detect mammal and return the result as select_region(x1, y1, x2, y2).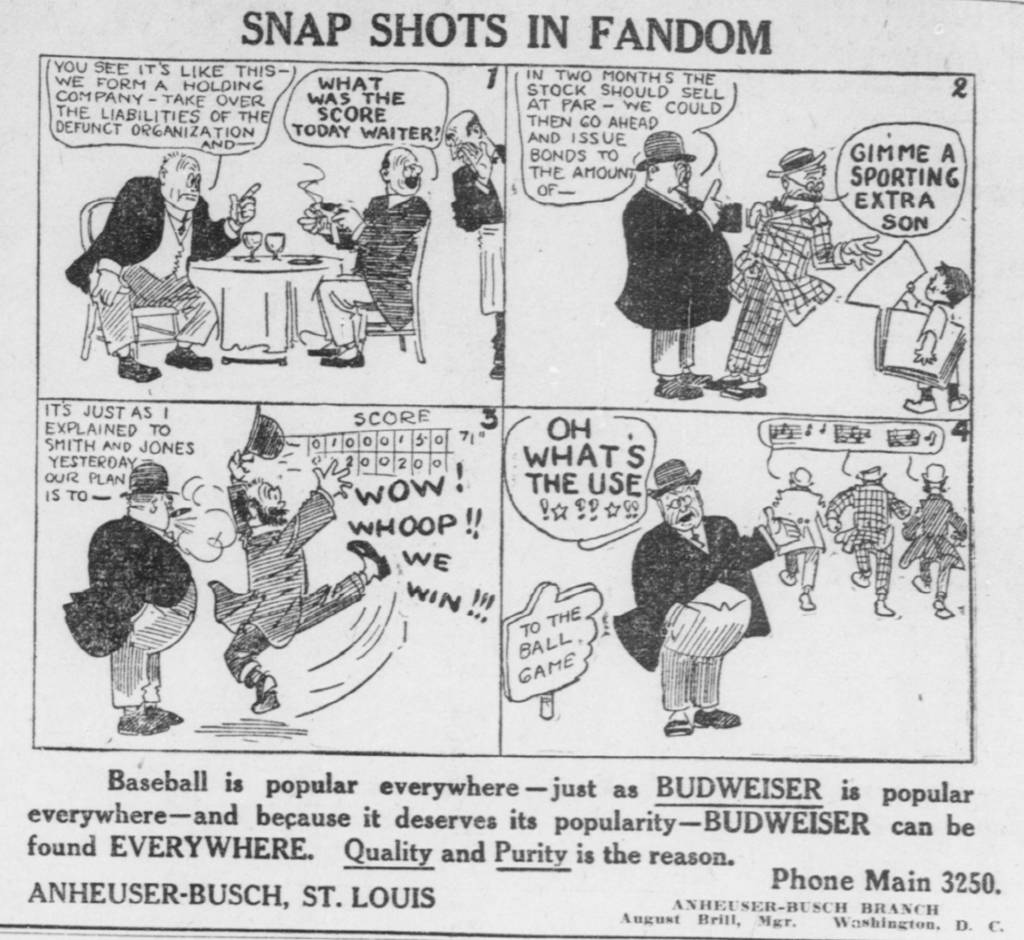
select_region(207, 449, 390, 713).
